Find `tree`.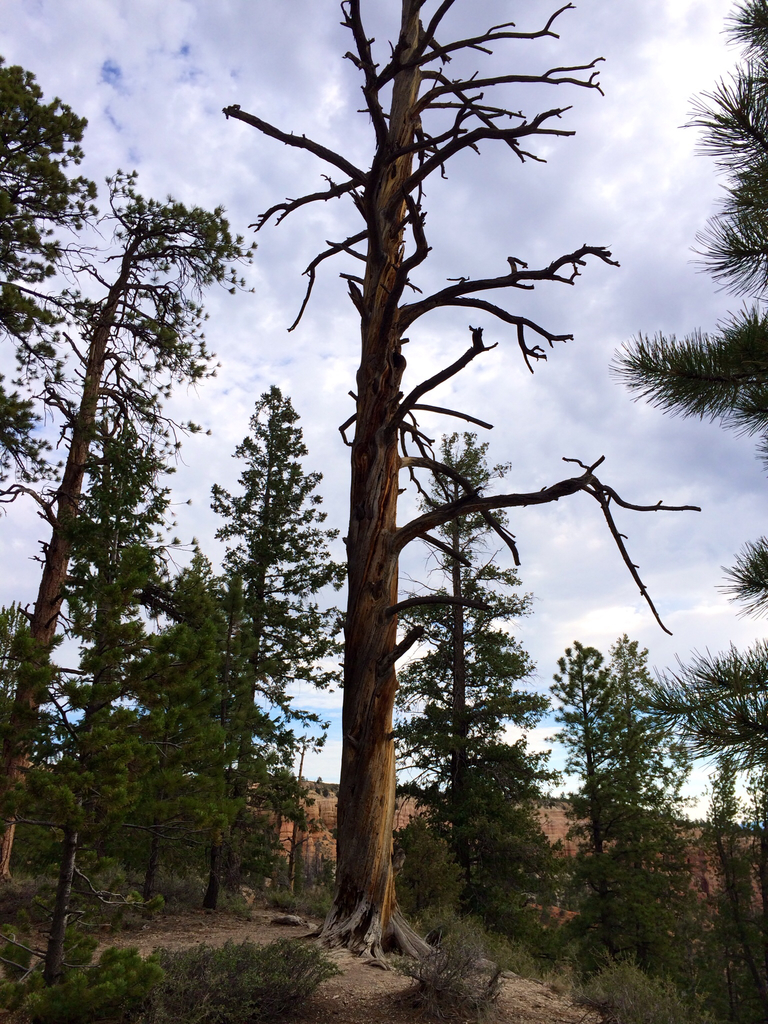
select_region(624, 0, 767, 766).
